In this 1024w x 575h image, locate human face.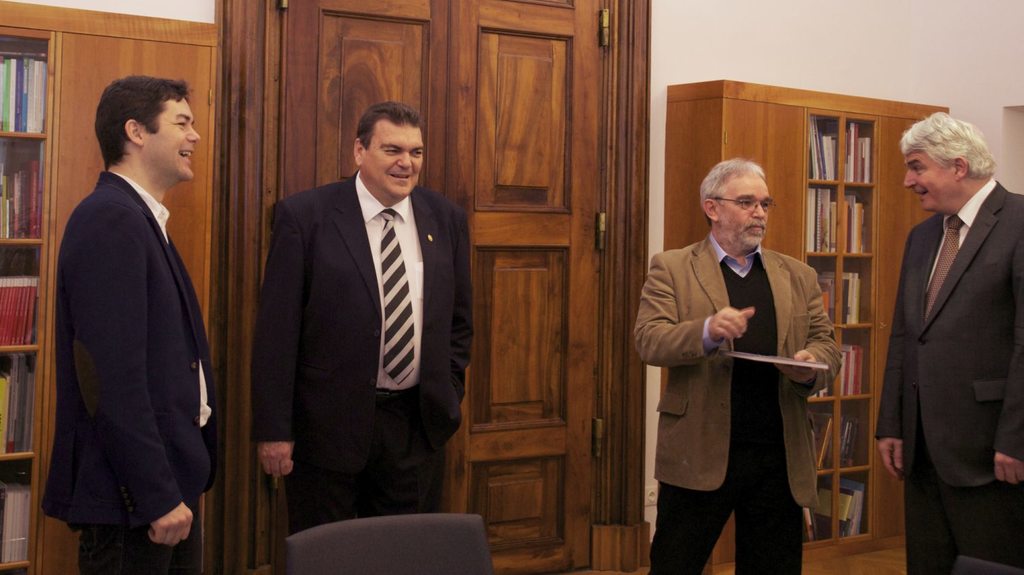
Bounding box: Rect(143, 95, 199, 179).
